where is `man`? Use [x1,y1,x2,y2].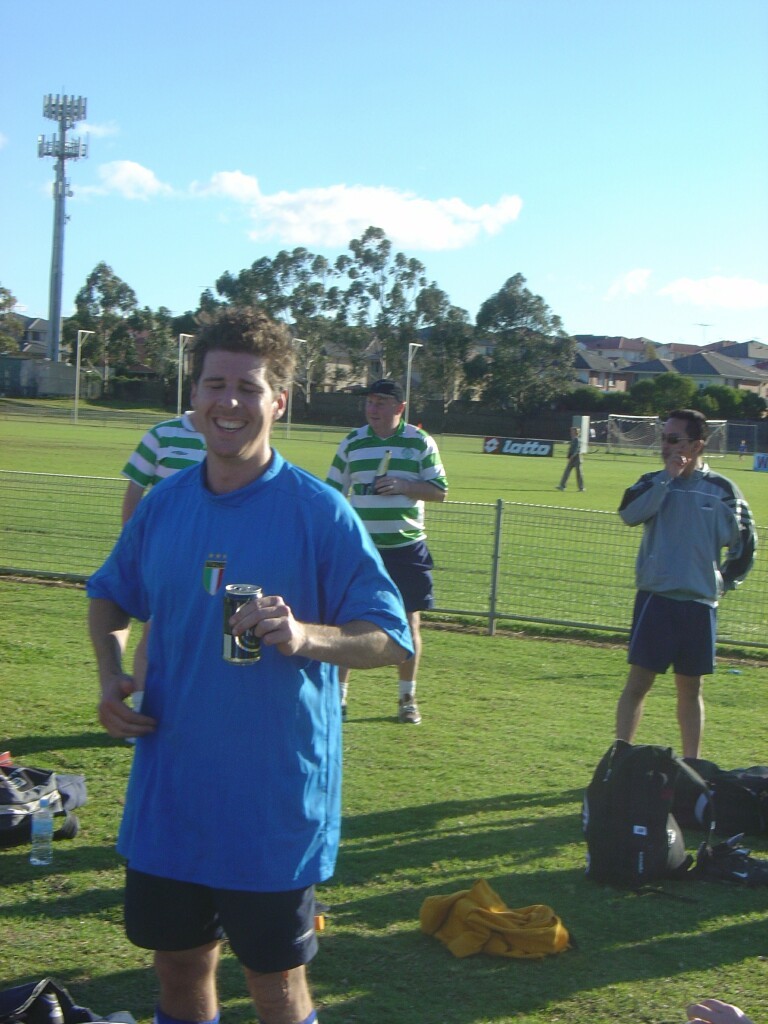
[623,406,755,760].
